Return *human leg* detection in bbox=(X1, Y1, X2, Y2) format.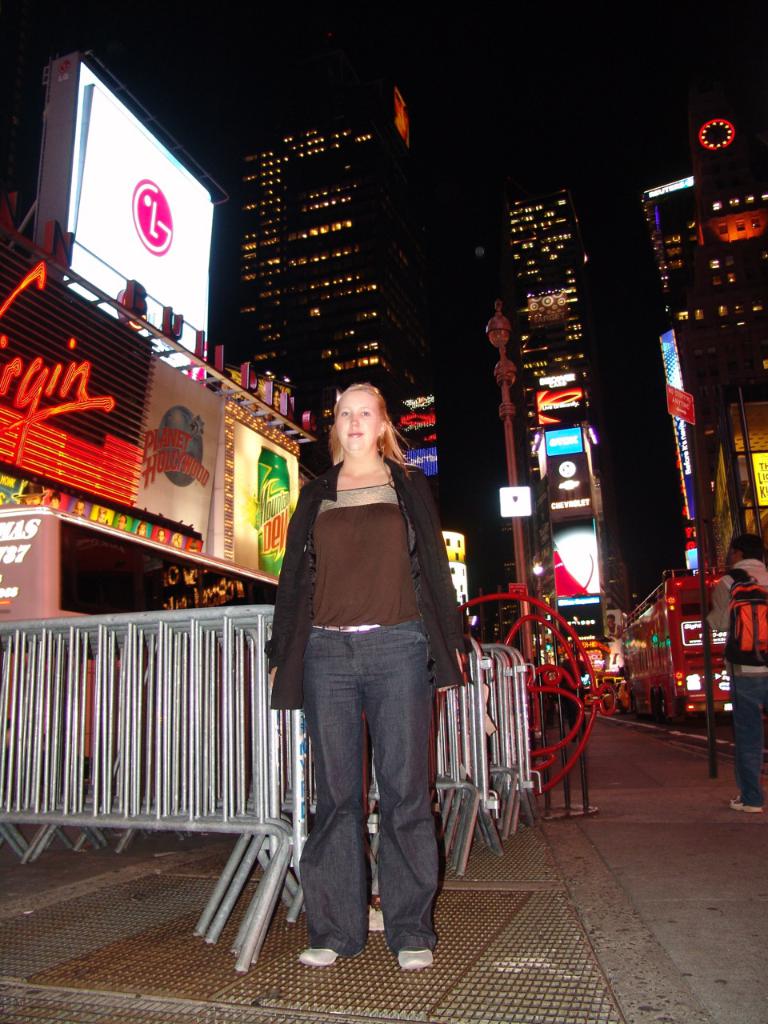
bbox=(358, 602, 444, 970).
